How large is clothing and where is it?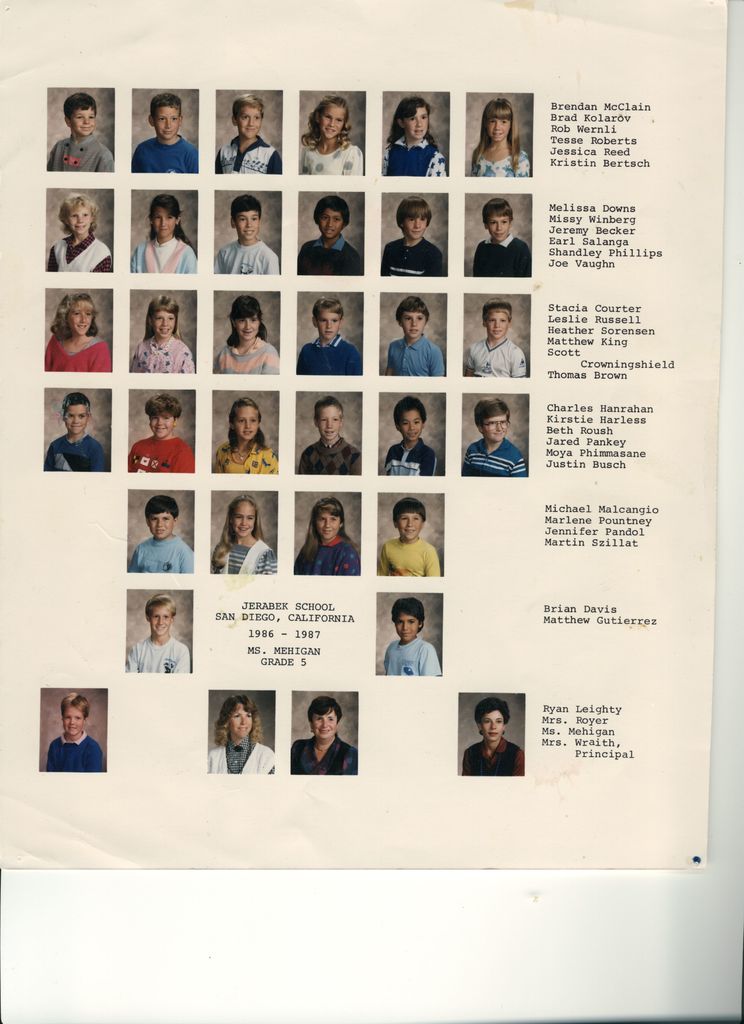
Bounding box: 128 437 196 468.
